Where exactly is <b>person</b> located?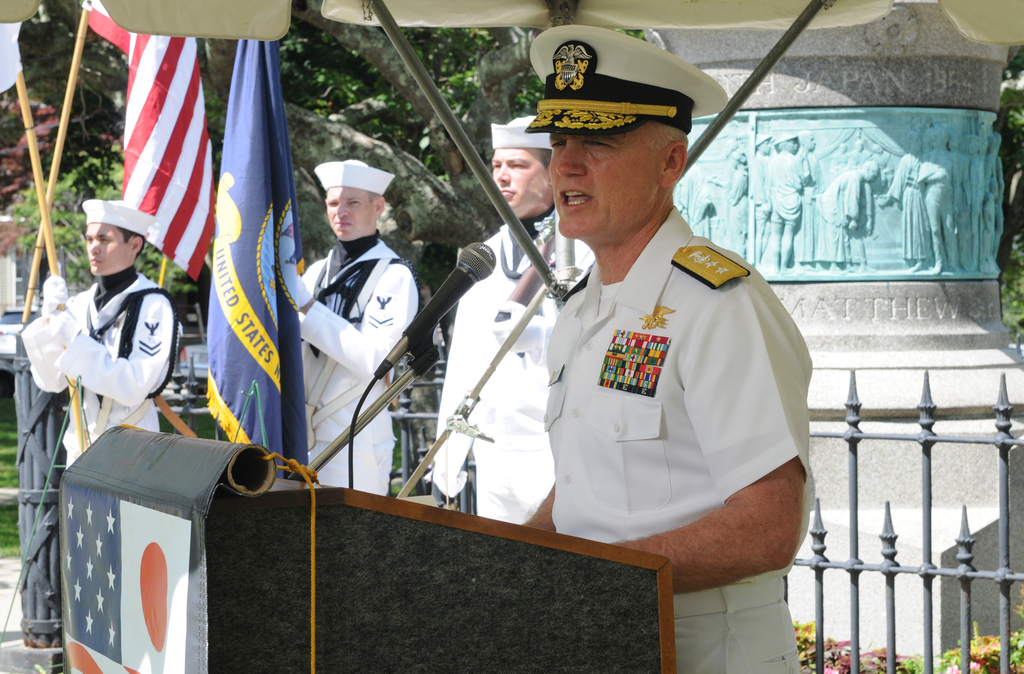
Its bounding box is bbox=[291, 153, 422, 496].
